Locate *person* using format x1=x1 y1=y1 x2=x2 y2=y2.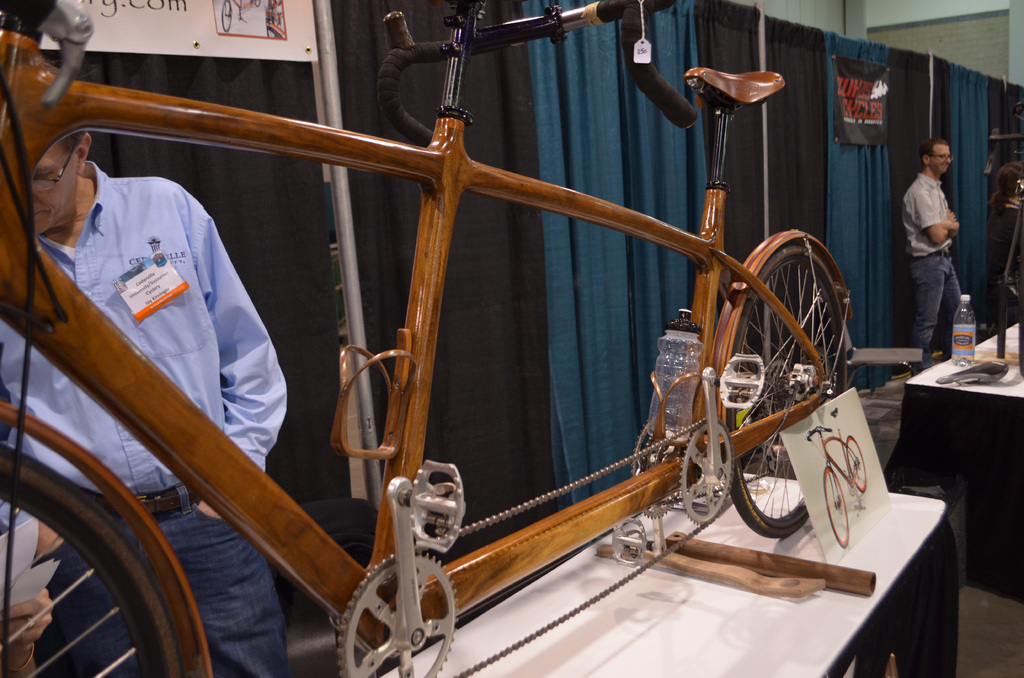
x1=0 y1=52 x2=291 y2=677.
